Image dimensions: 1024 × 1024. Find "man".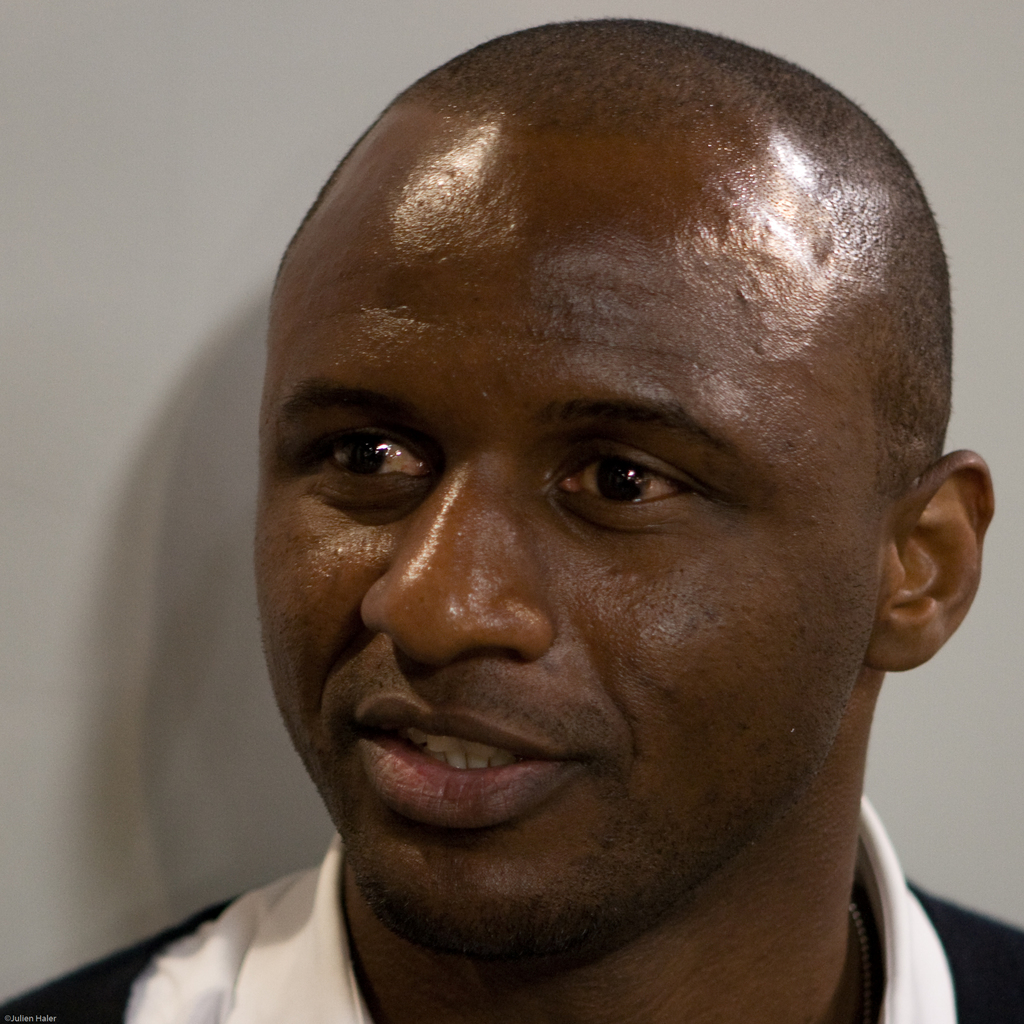
Rect(122, 31, 1023, 1023).
